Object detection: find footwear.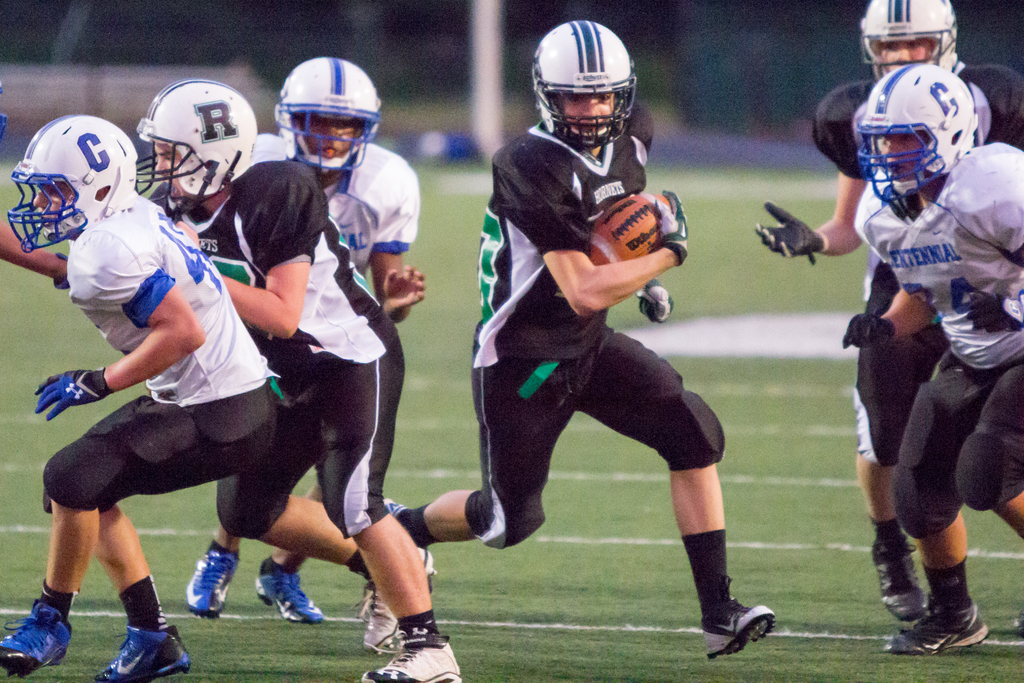
<box>3,603,74,670</box>.
